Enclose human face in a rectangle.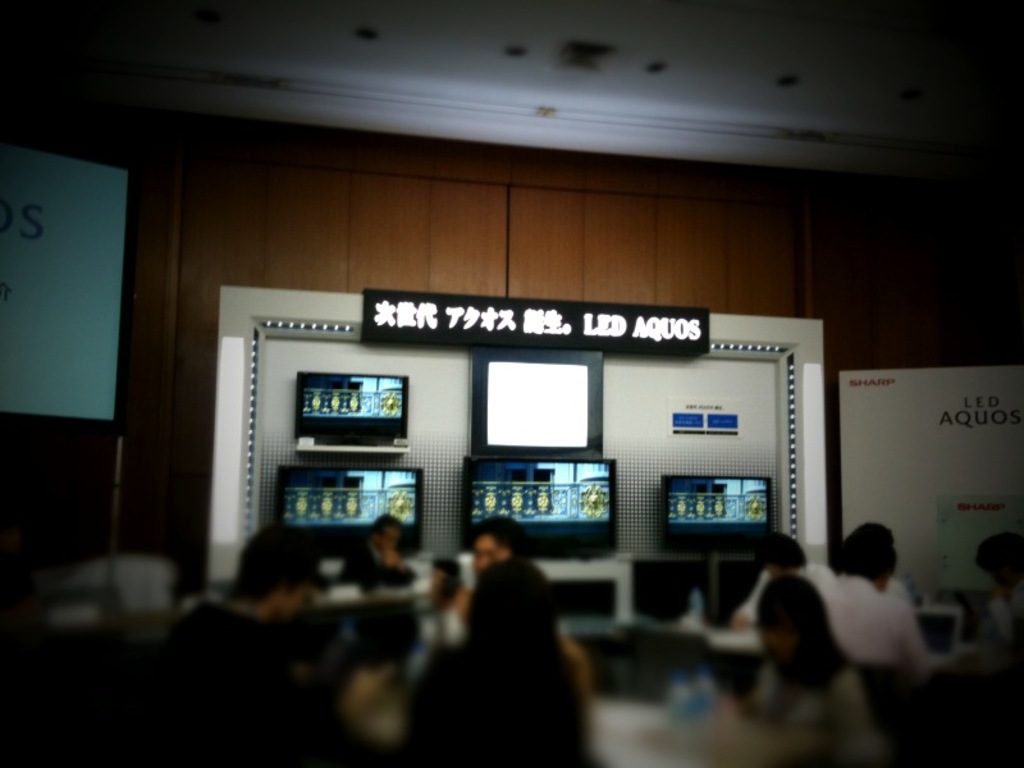
(755, 608, 801, 667).
